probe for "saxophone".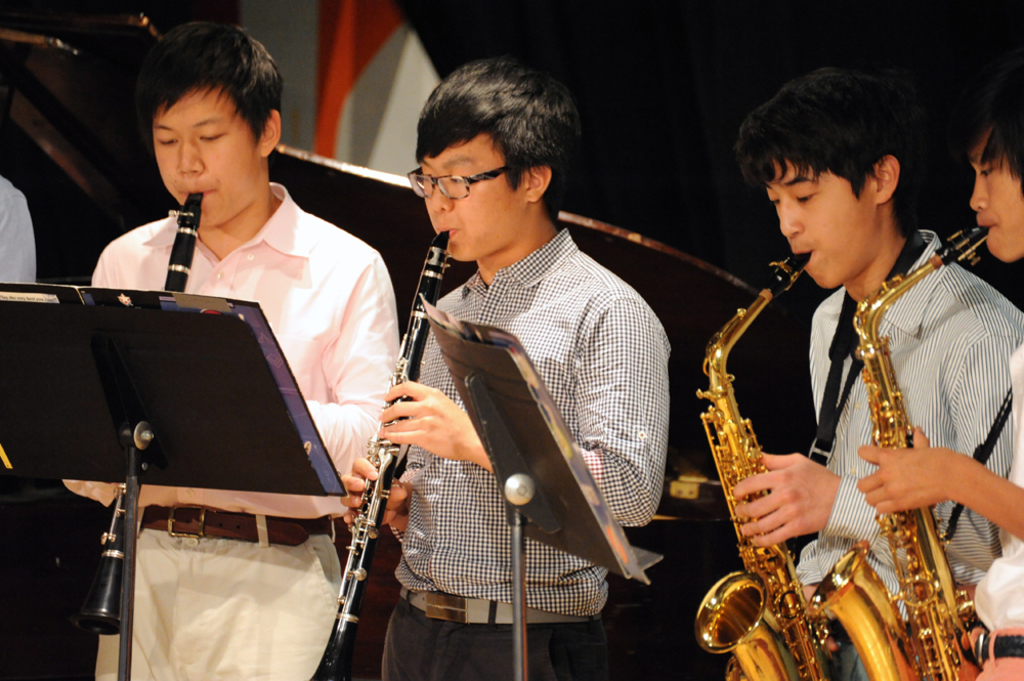
Probe result: box(695, 246, 820, 680).
